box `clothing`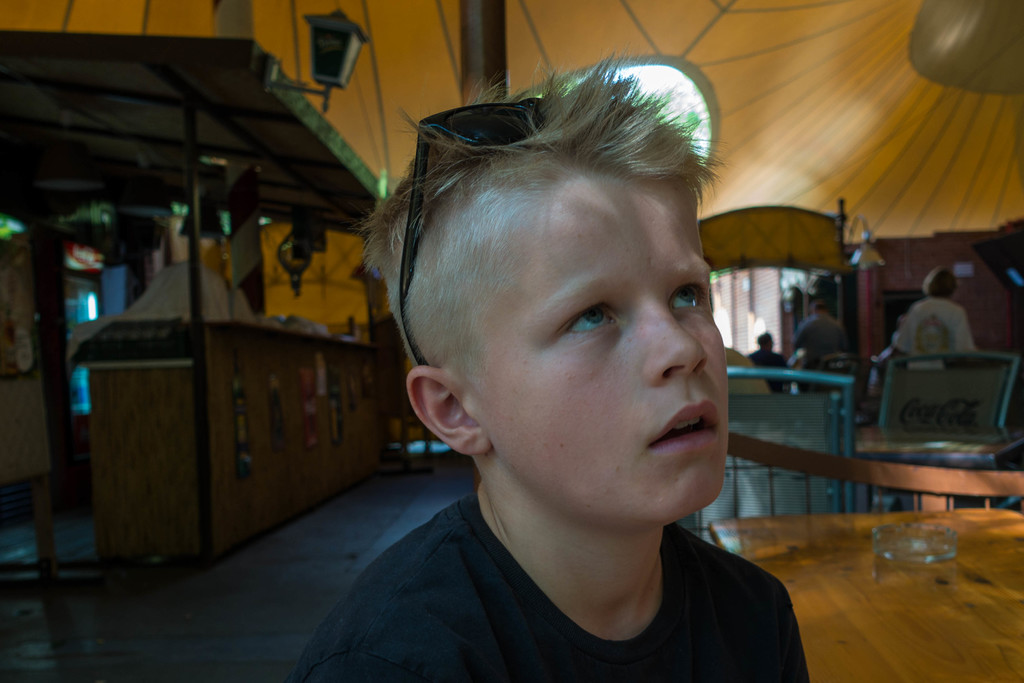
region(724, 349, 769, 397)
